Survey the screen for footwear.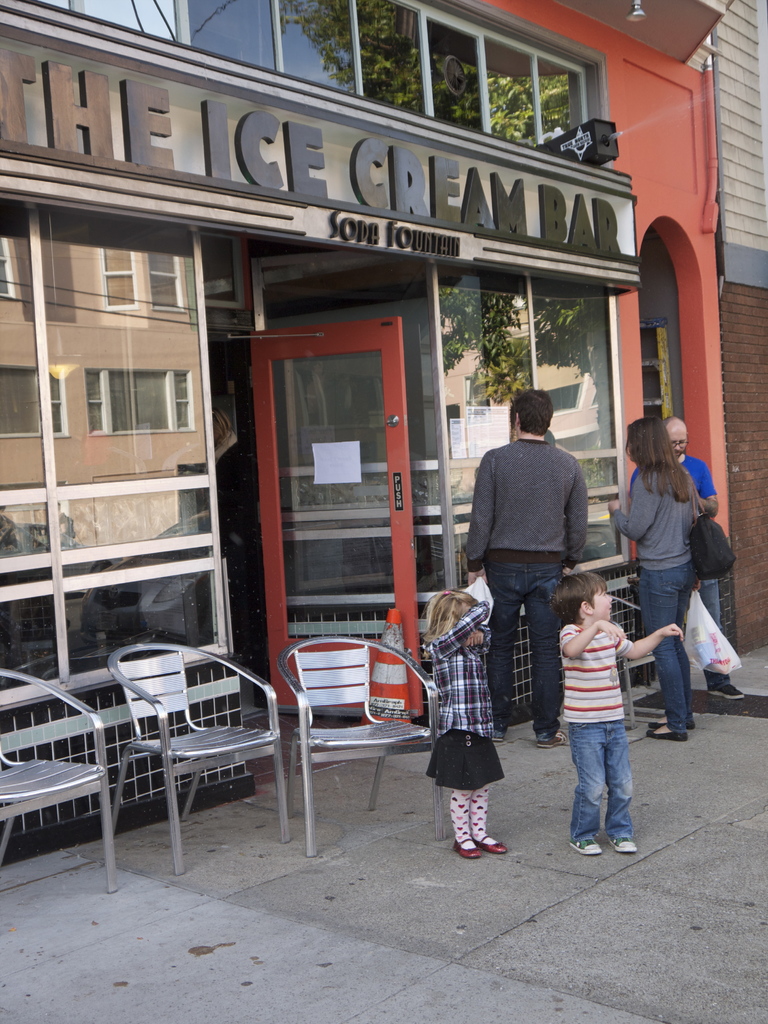
Survey found: rect(572, 841, 598, 855).
